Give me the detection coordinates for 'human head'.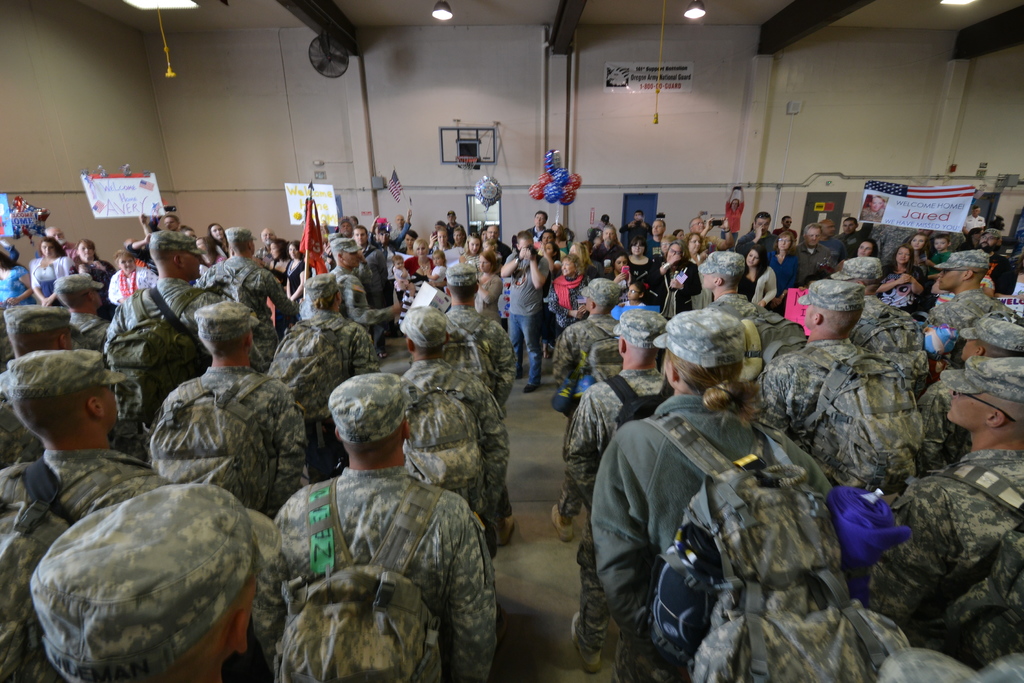
box(180, 226, 195, 249).
